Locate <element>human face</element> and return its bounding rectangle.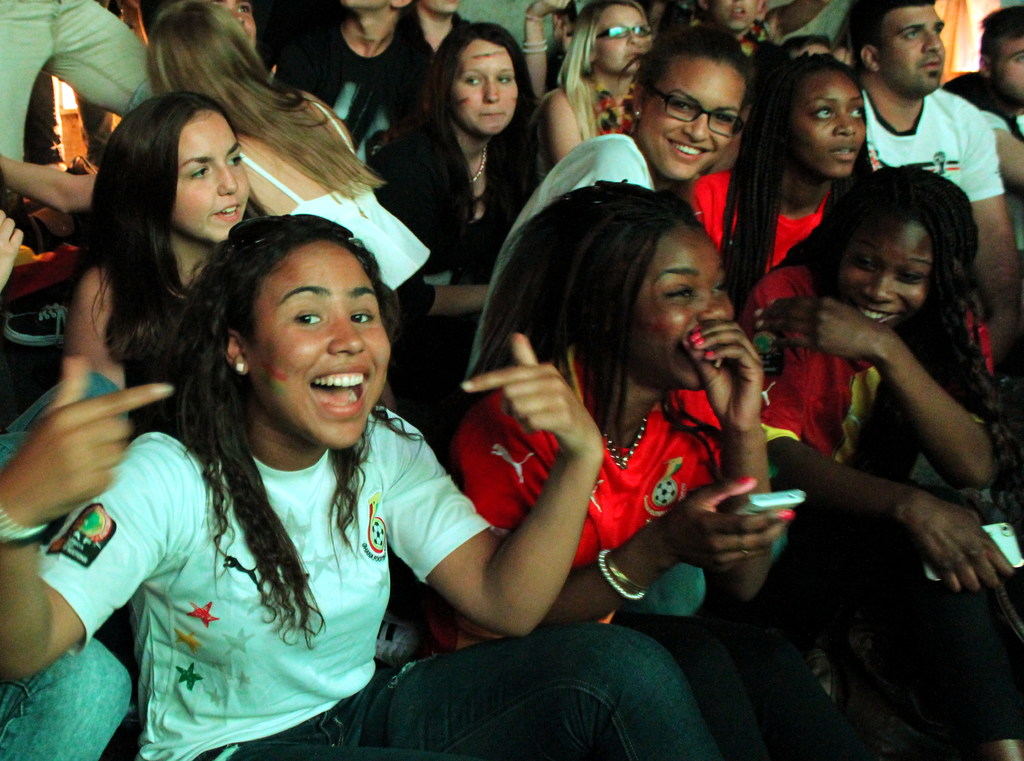
{"x1": 793, "y1": 72, "x2": 865, "y2": 177}.
